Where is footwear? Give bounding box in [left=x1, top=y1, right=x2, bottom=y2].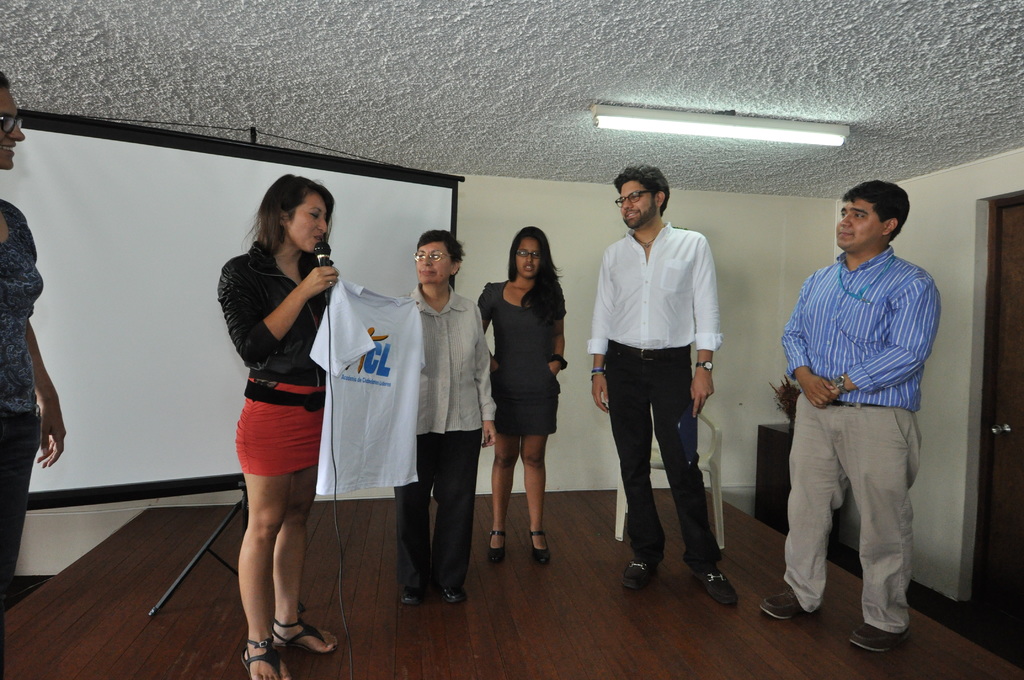
[left=241, top=638, right=292, bottom=679].
